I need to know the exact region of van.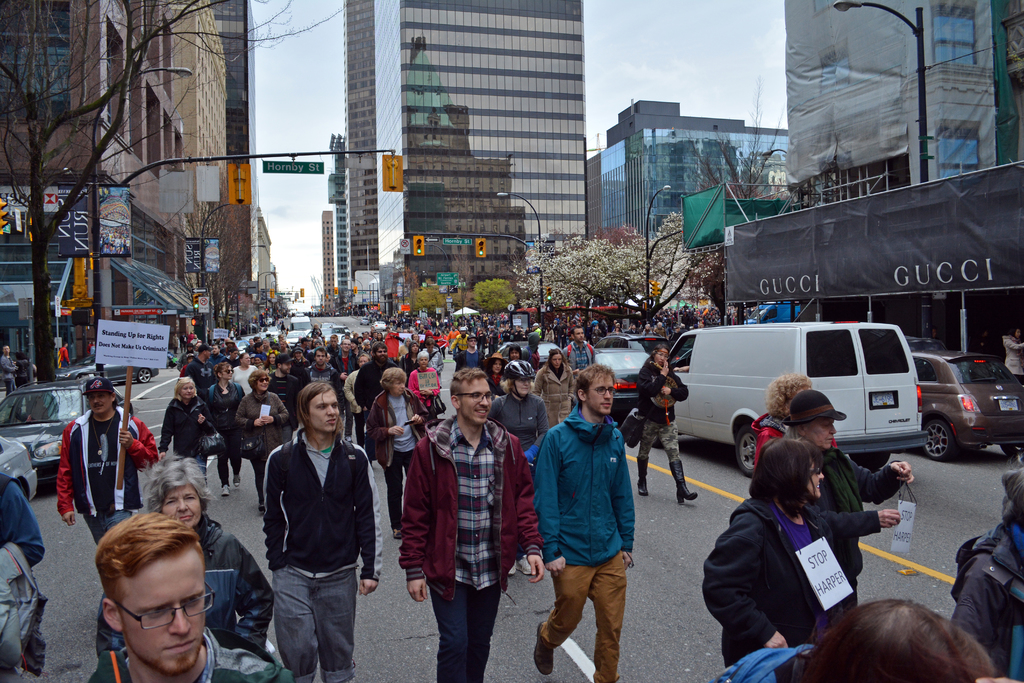
Region: [289,315,313,338].
